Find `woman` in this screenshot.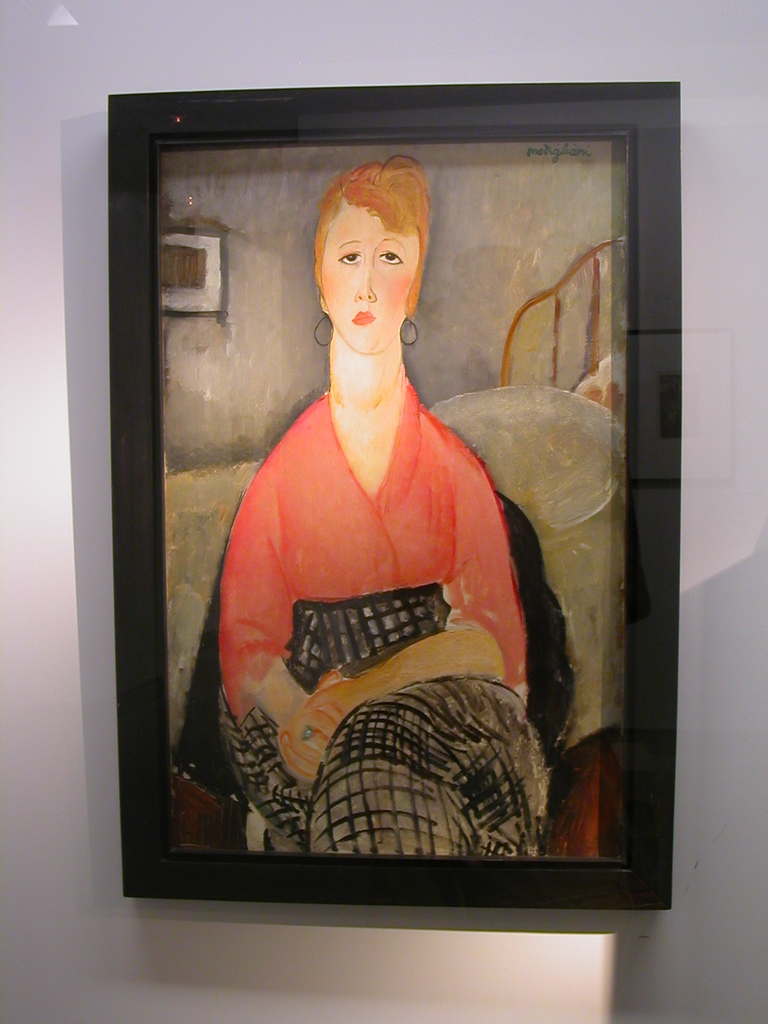
The bounding box for `woman` is x1=198, y1=119, x2=568, y2=931.
